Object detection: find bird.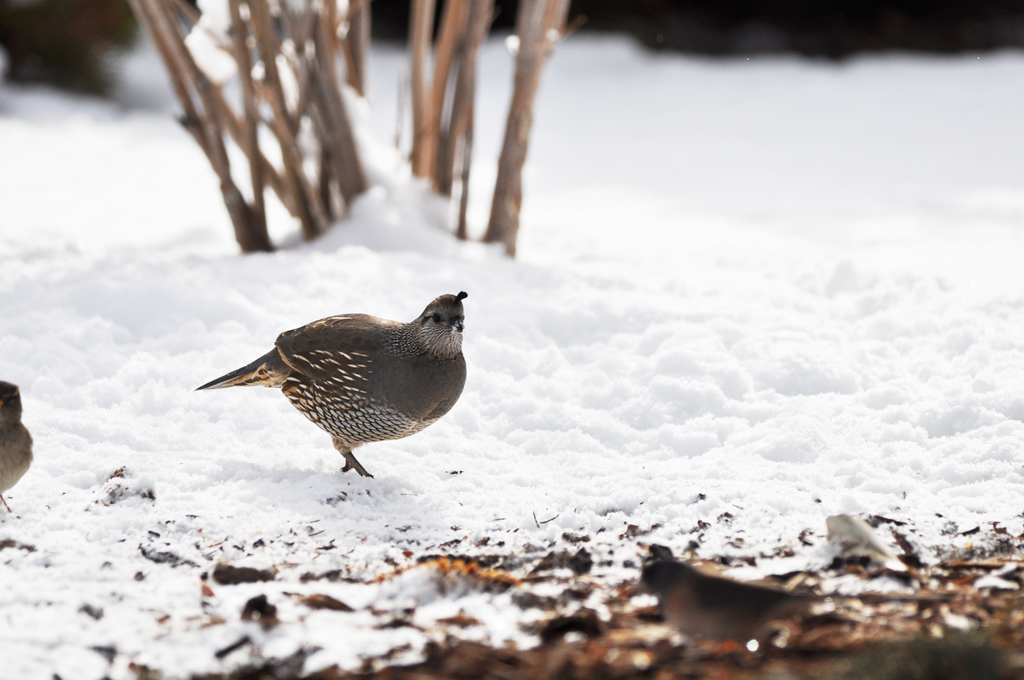
623/551/835/654.
